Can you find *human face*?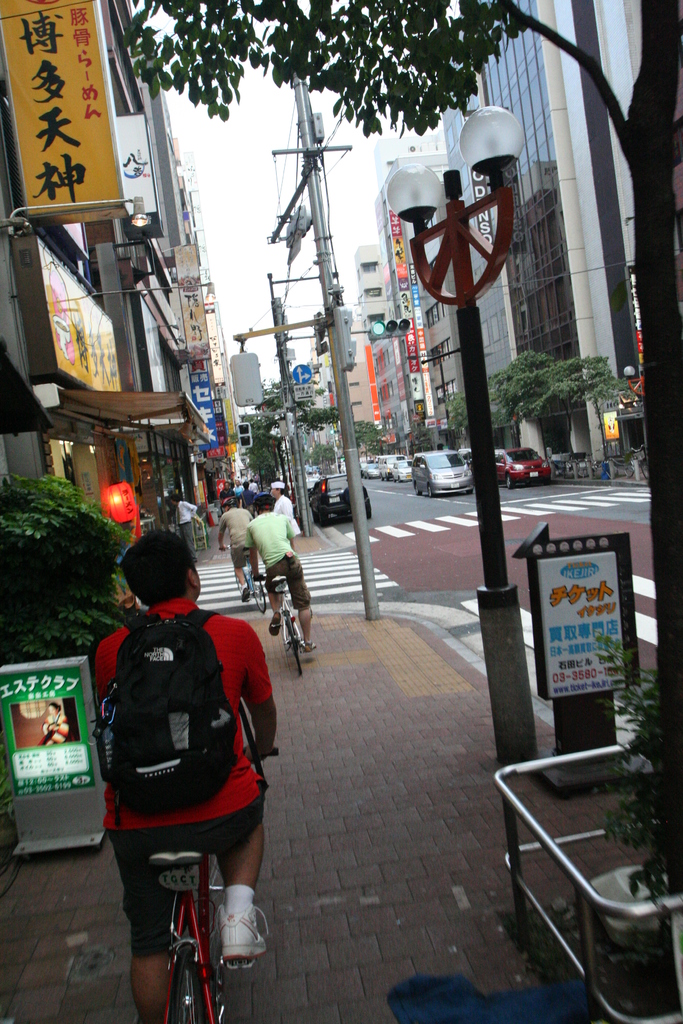
Yes, bounding box: 45 702 58 718.
